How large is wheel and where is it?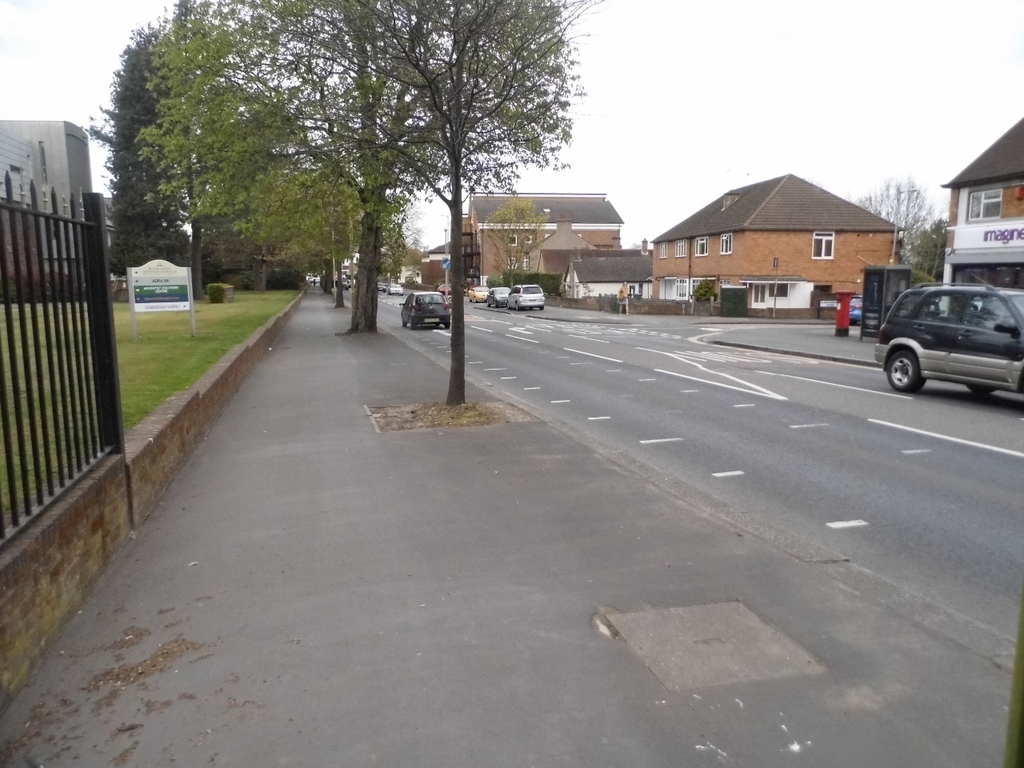
Bounding box: bbox=[436, 323, 438, 326].
